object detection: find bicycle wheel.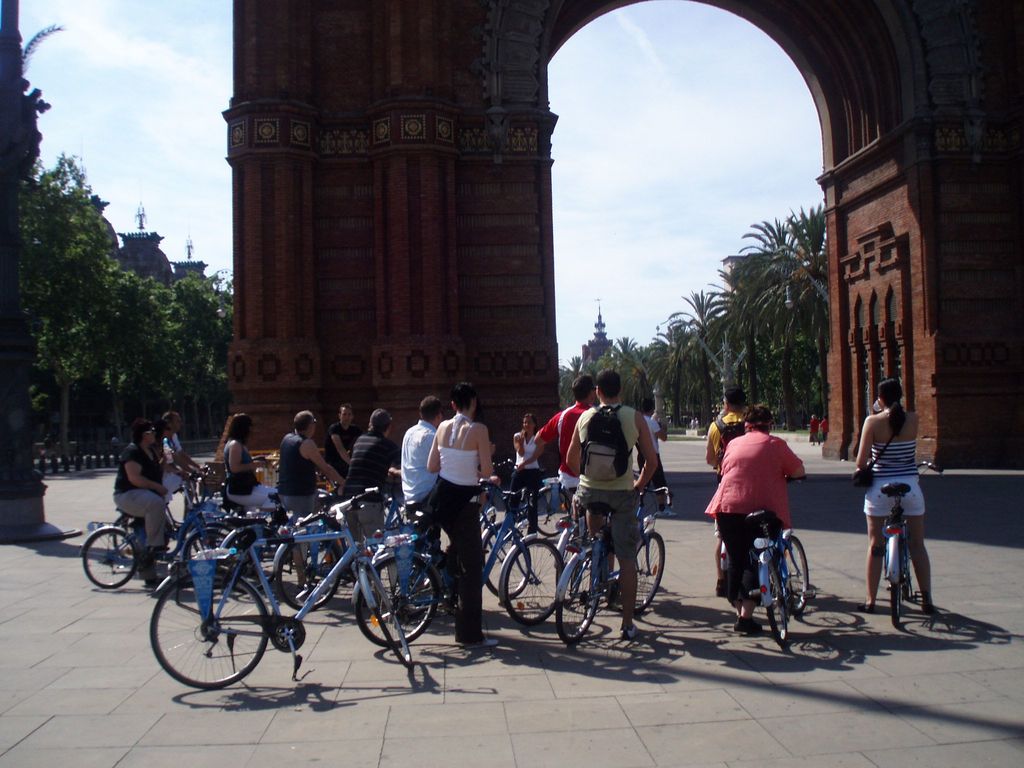
<bbox>780, 536, 812, 606</bbox>.
